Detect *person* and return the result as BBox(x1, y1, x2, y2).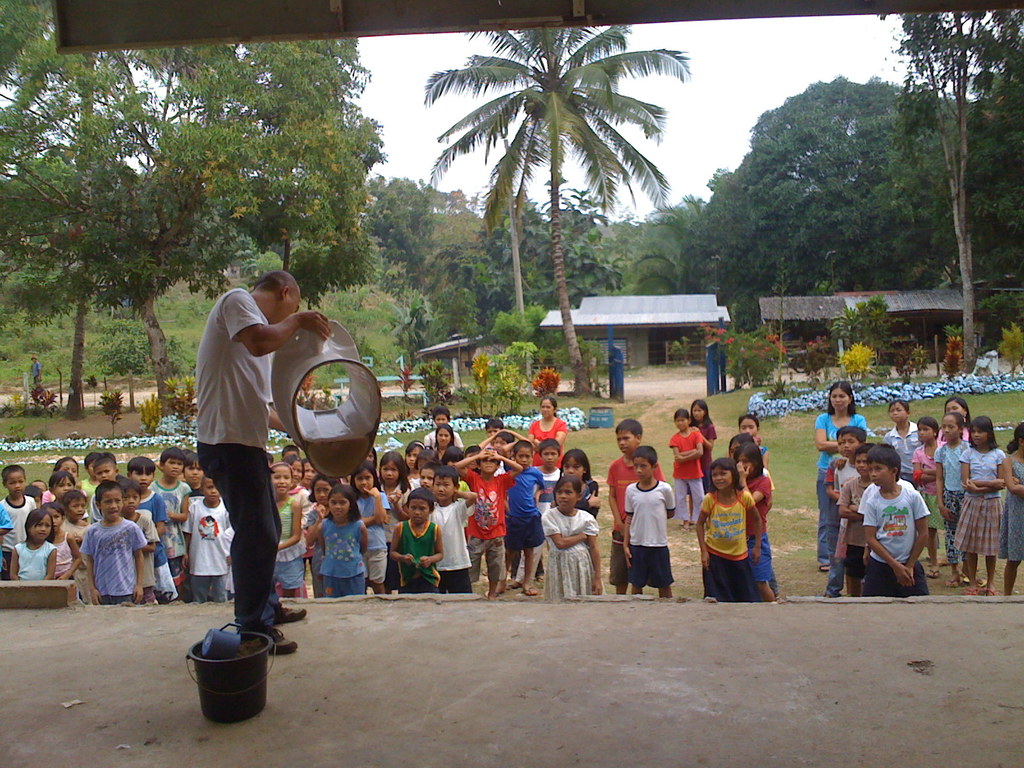
BBox(932, 409, 971, 589).
